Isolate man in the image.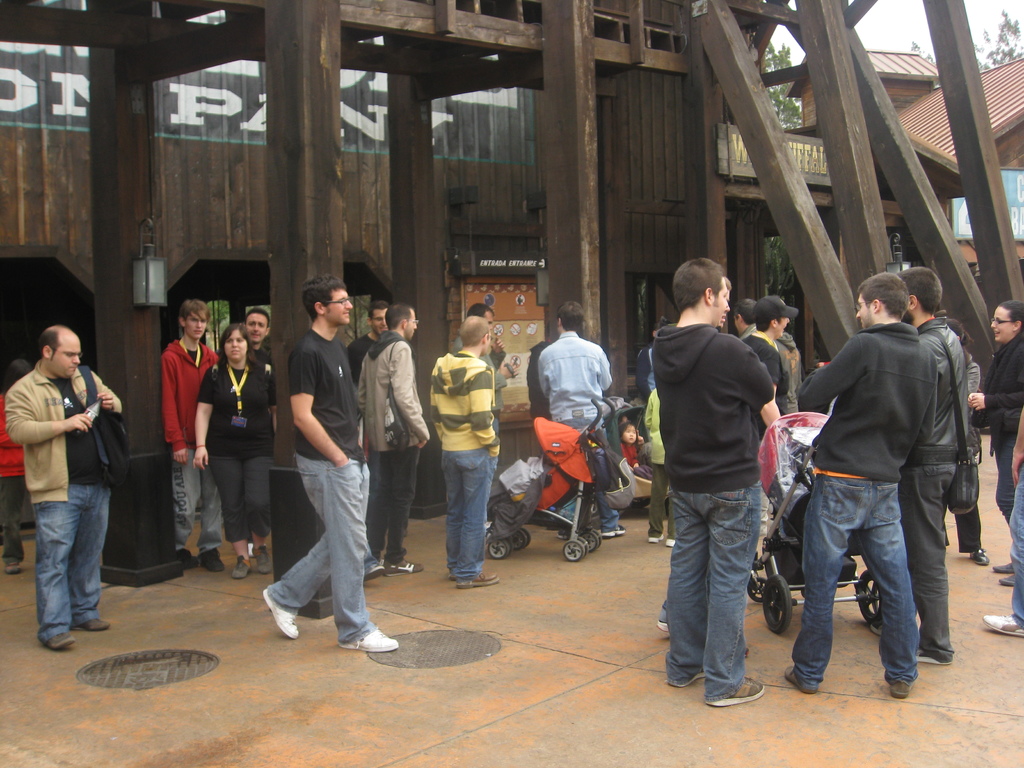
Isolated region: 650, 260, 776, 707.
